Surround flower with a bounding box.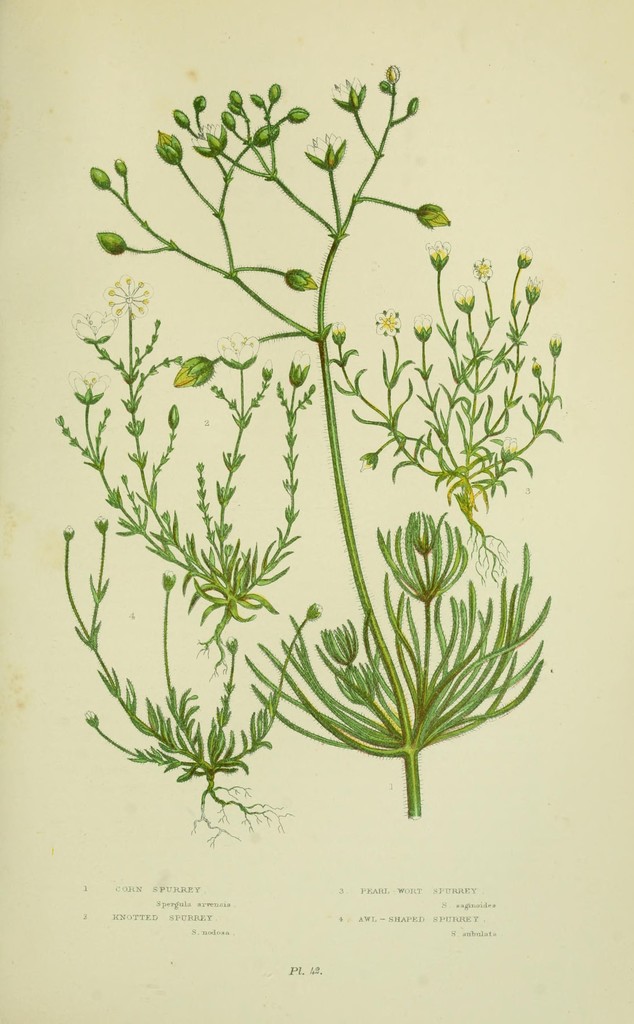
locate(376, 306, 404, 337).
